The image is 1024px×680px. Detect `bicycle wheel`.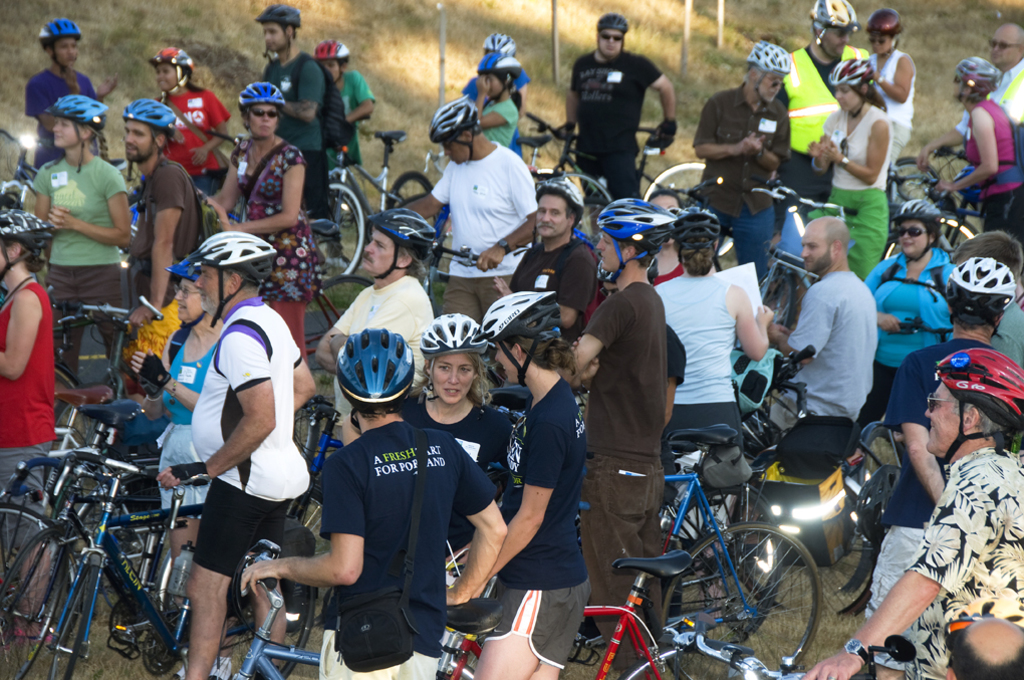
Detection: <region>381, 175, 444, 268</region>.
